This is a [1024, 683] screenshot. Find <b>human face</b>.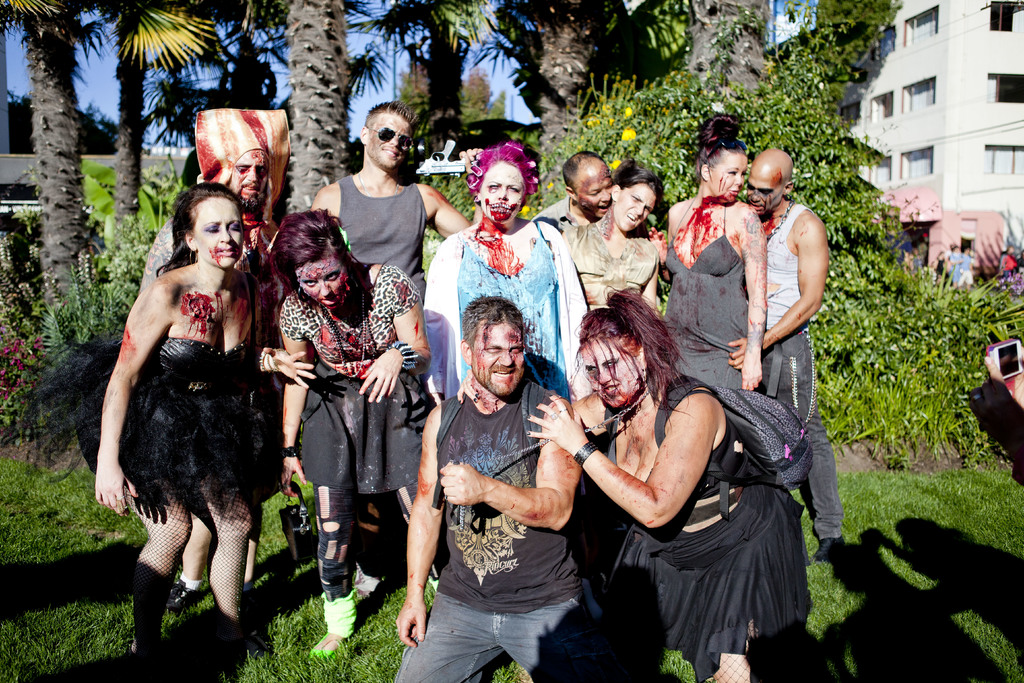
Bounding box: 296:263:349:309.
